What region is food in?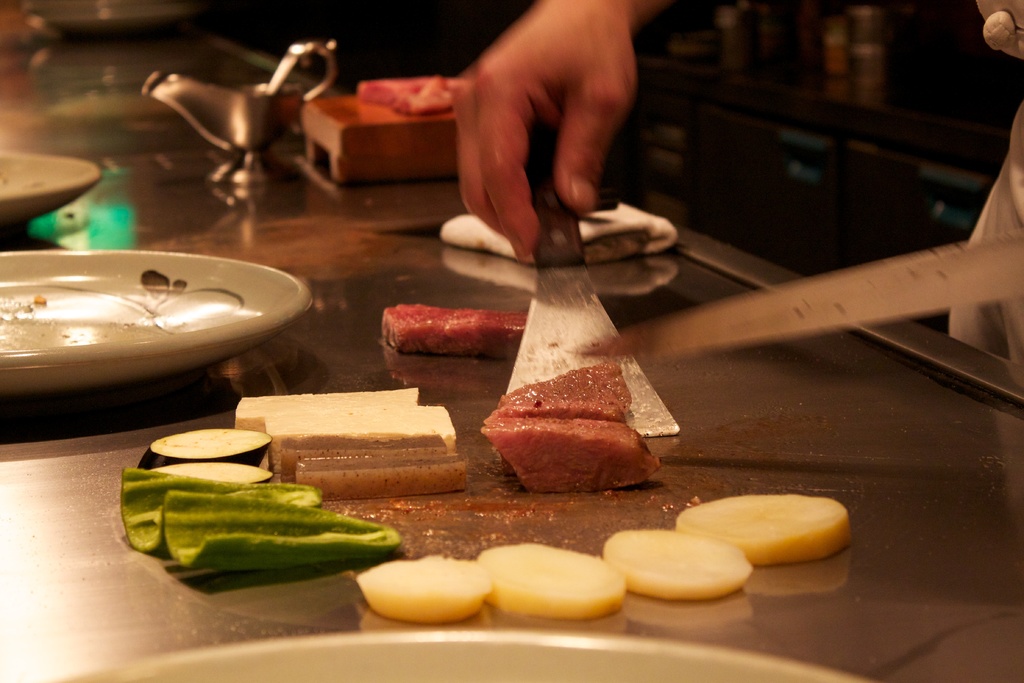
select_region(138, 425, 271, 473).
